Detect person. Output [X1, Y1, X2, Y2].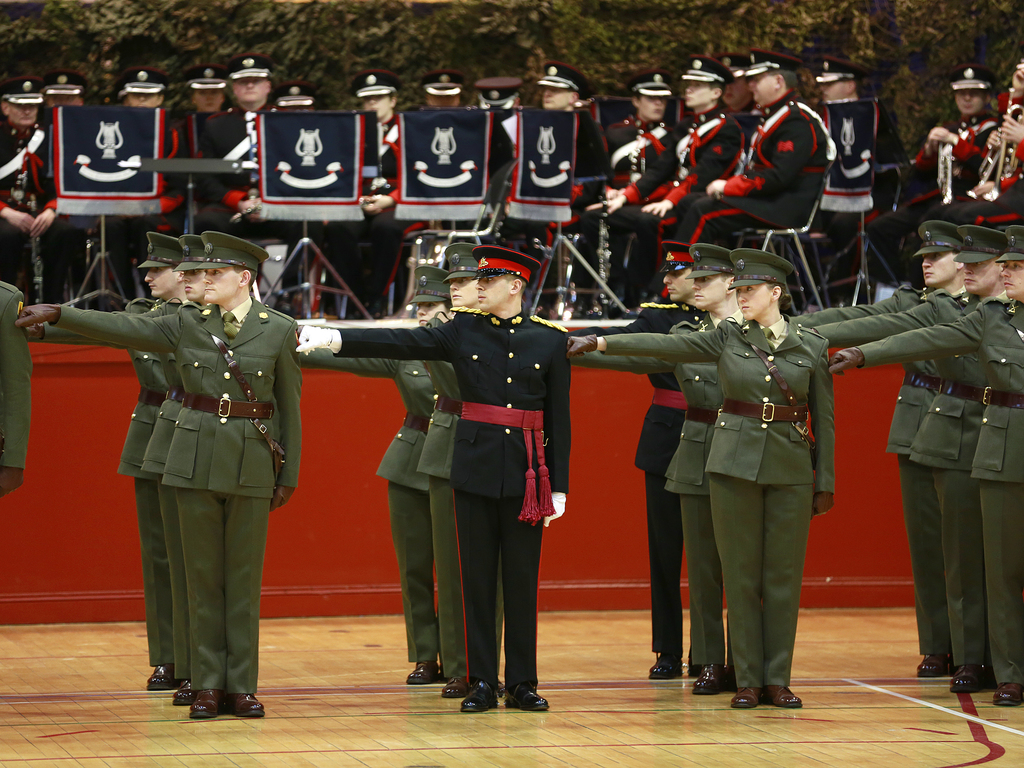
[142, 243, 203, 699].
